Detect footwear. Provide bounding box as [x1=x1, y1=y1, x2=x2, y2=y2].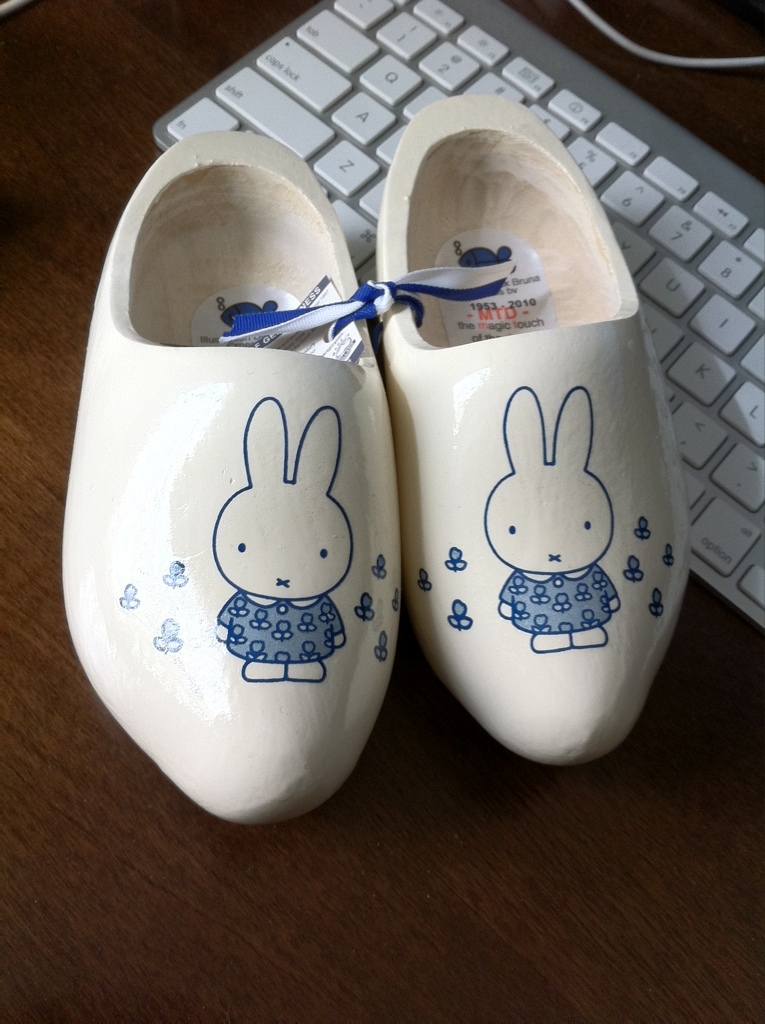
[x1=383, y1=93, x2=696, y2=764].
